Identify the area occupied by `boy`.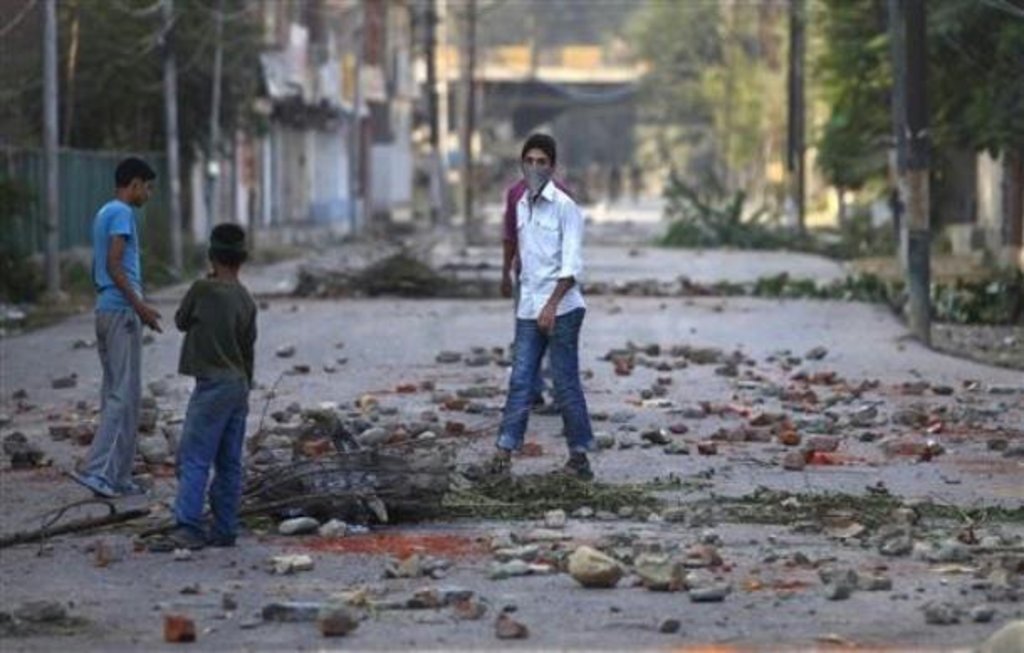
Area: crop(69, 159, 170, 502).
